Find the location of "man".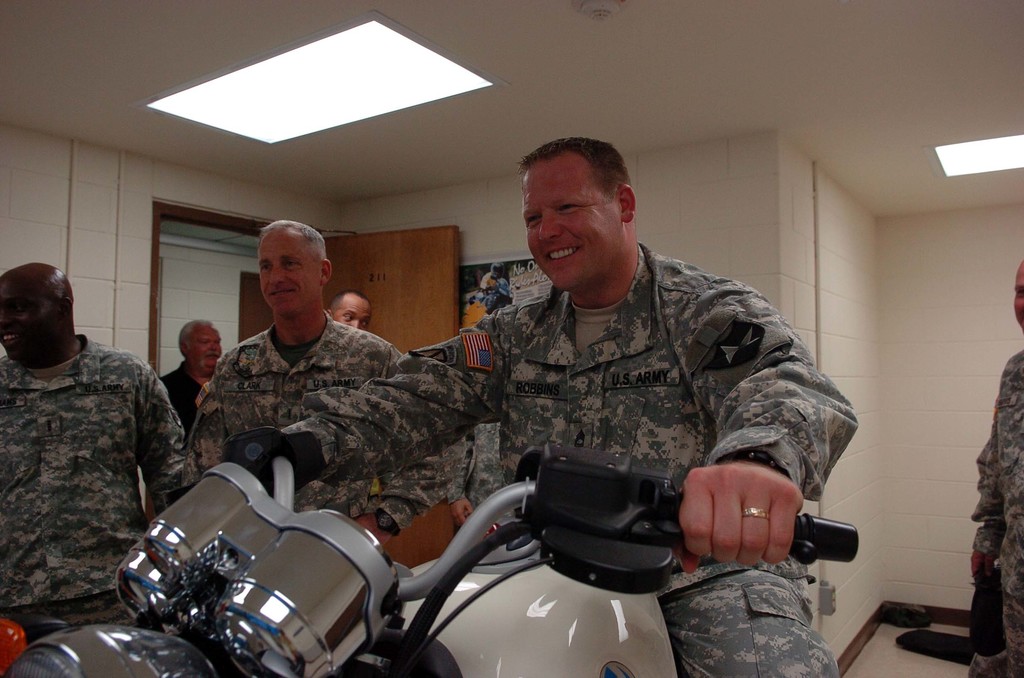
Location: (left=0, top=251, right=191, bottom=619).
